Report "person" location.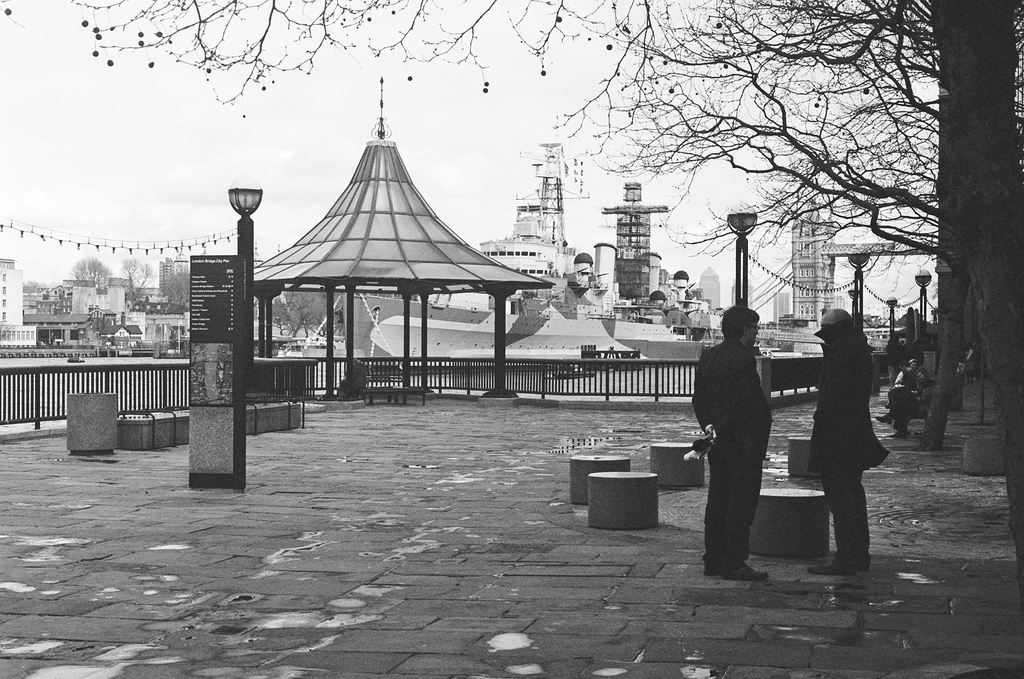
Report: x1=691 y1=300 x2=771 y2=578.
